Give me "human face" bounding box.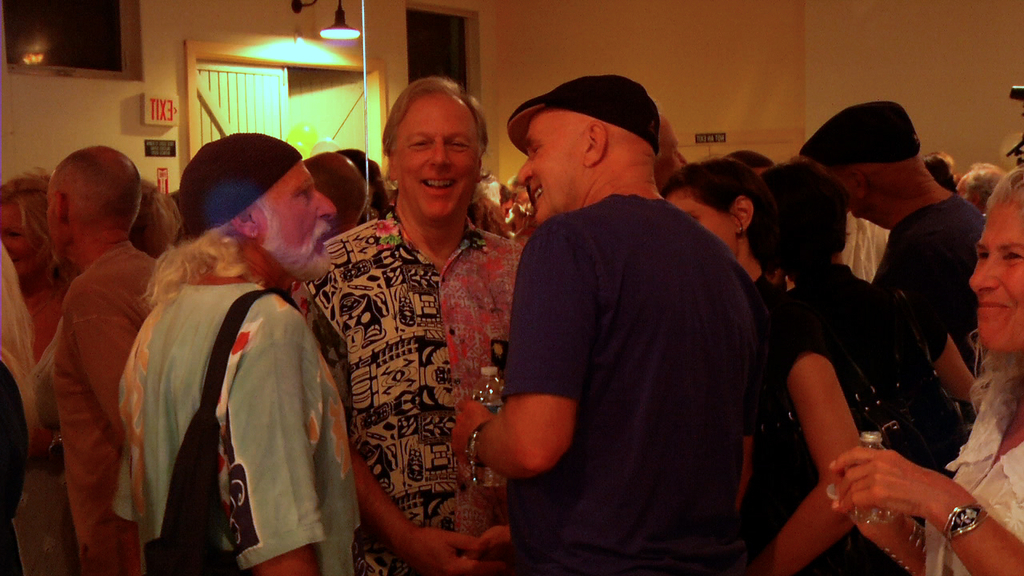
966 197 1023 354.
